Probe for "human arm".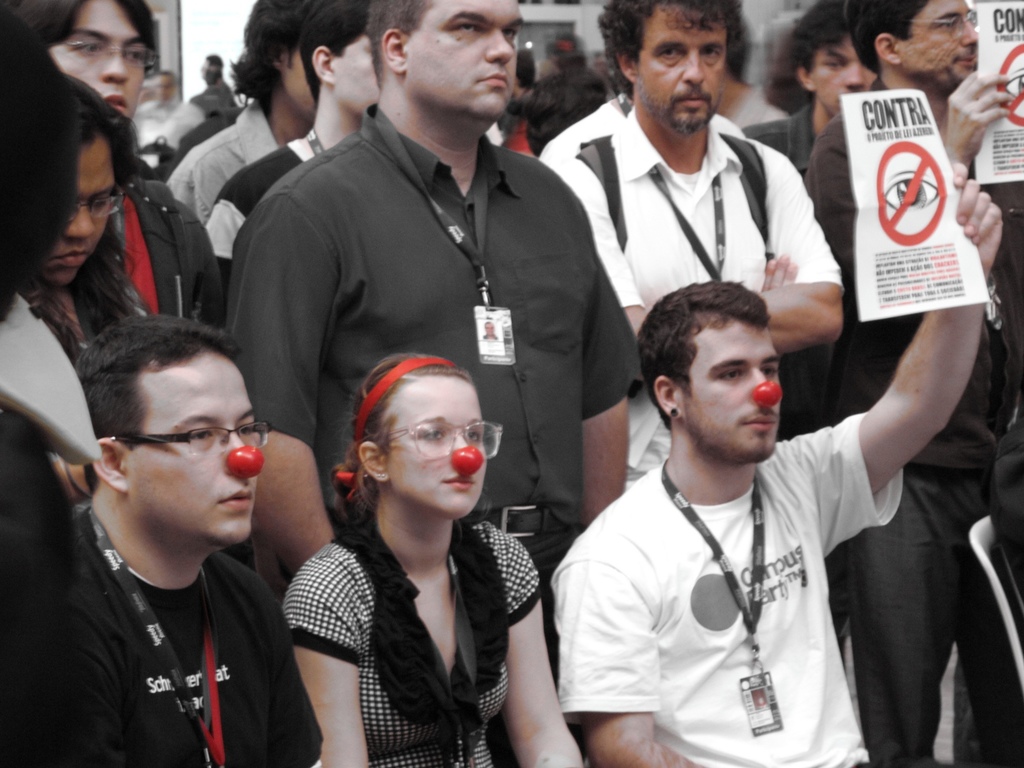
Probe result: rect(46, 460, 91, 505).
